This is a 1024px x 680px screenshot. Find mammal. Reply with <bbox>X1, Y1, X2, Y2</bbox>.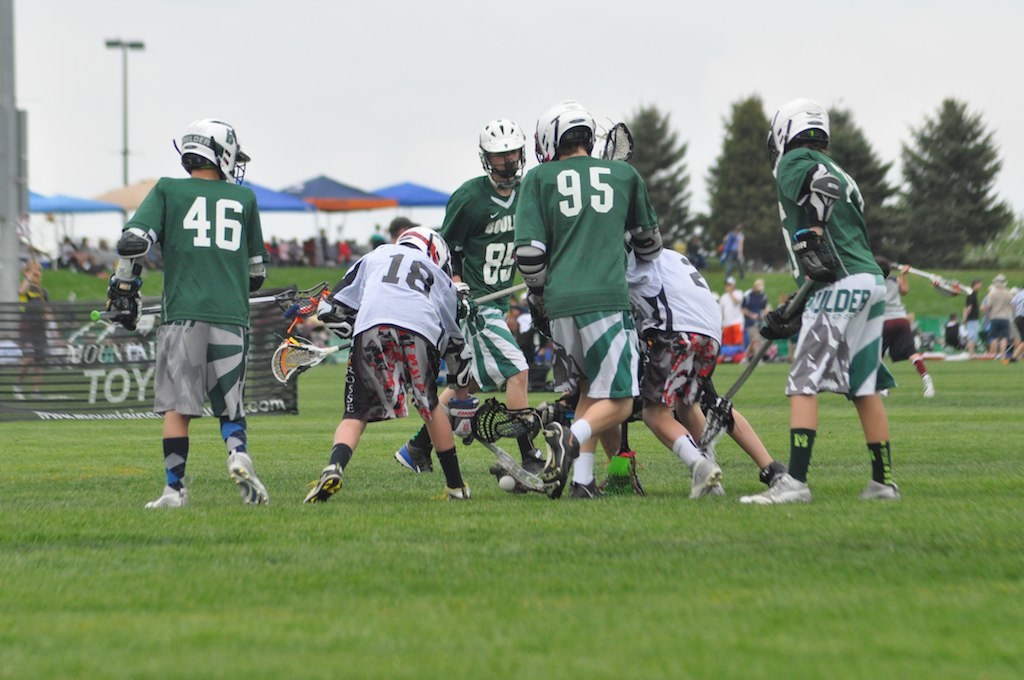
<bbox>388, 116, 549, 478</bbox>.
